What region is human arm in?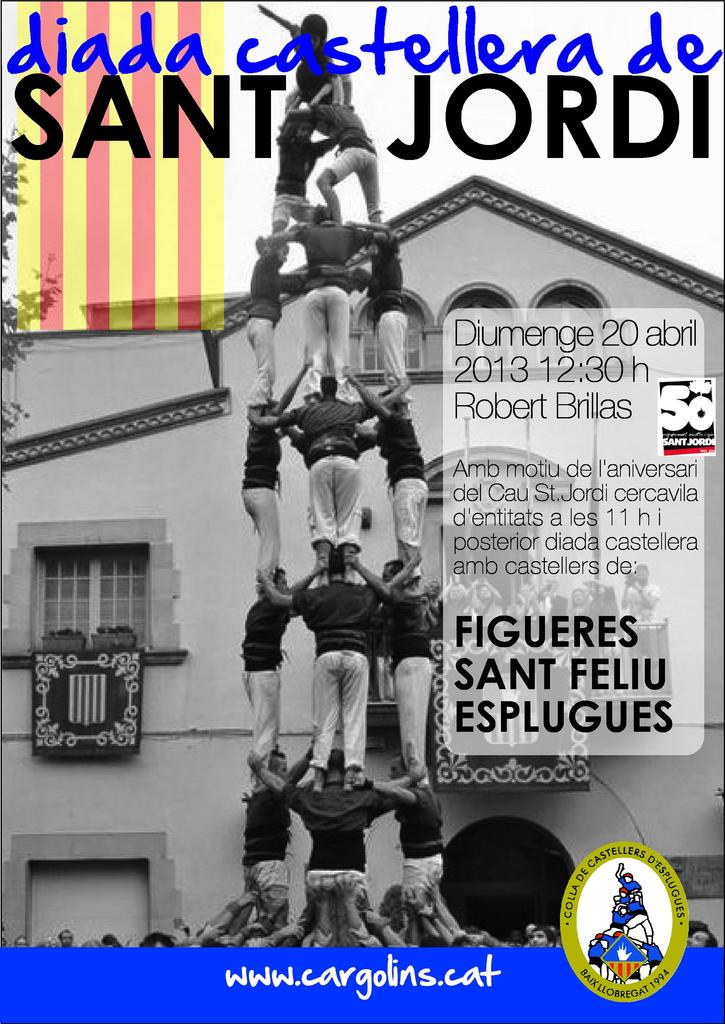
bbox=[307, 124, 345, 161].
